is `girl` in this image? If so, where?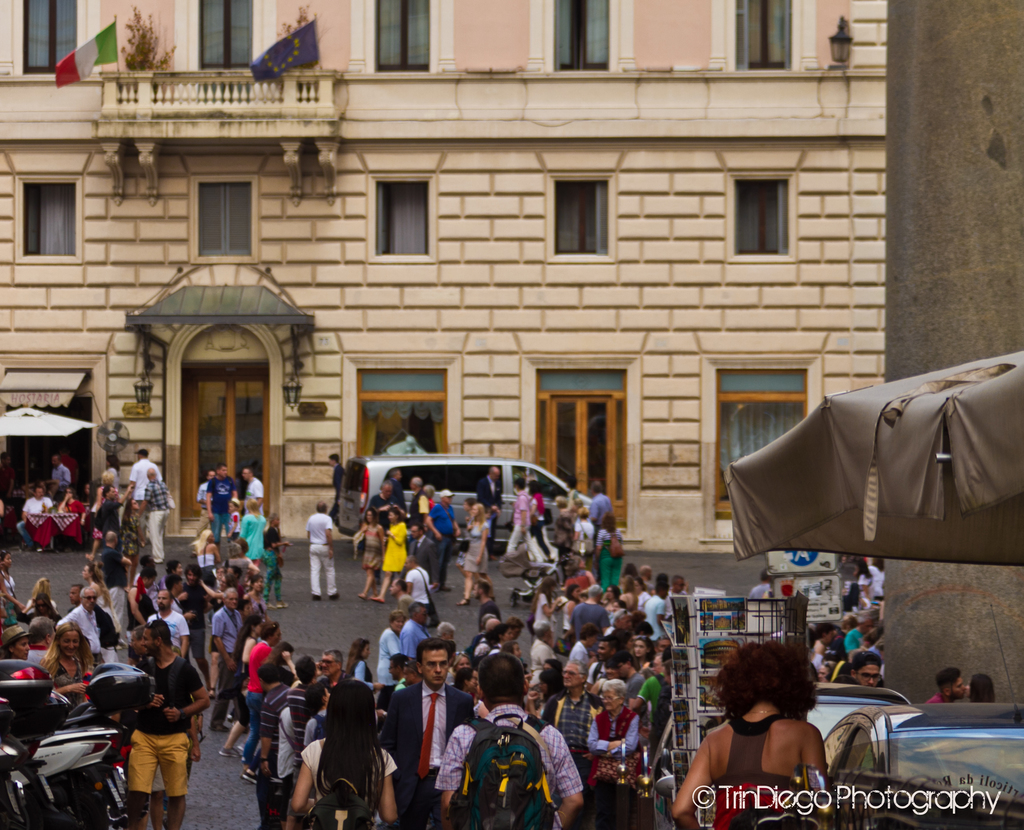
Yes, at crop(965, 675, 995, 705).
